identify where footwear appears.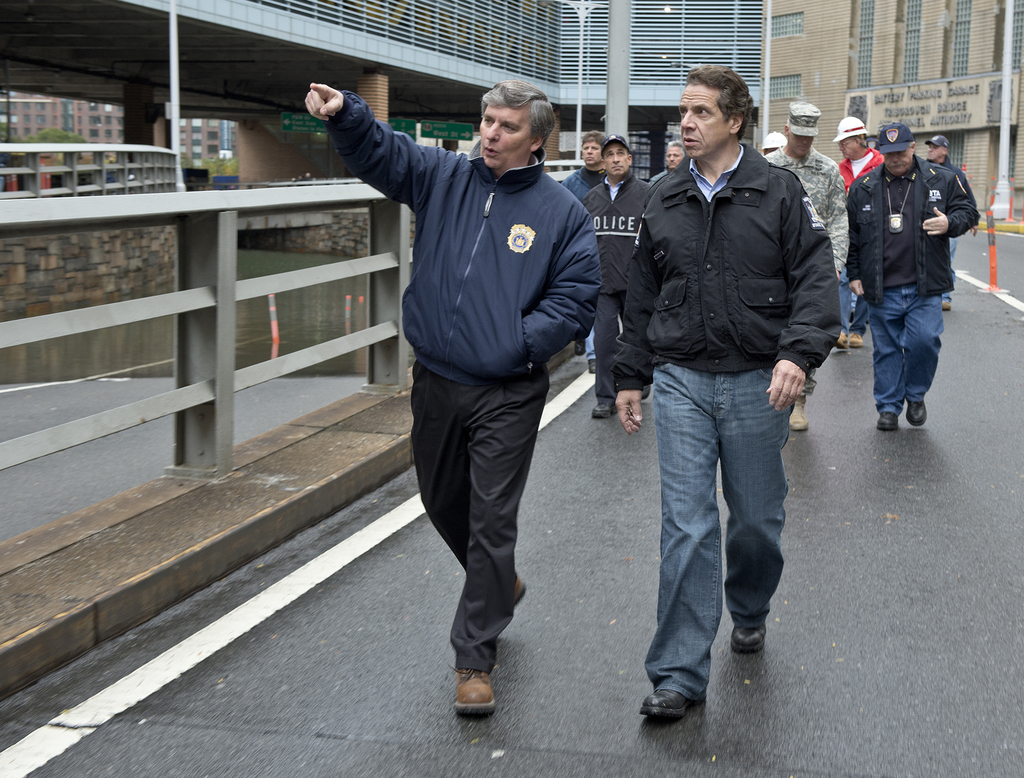
Appears at x1=831 y1=331 x2=852 y2=351.
